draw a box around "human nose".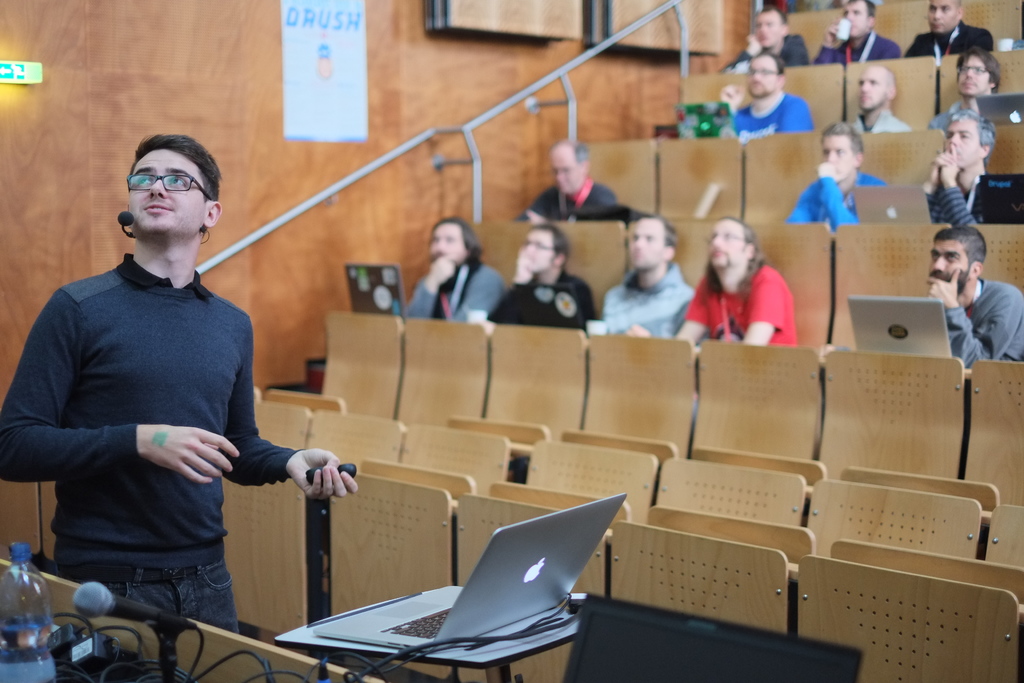
l=932, t=8, r=942, b=19.
